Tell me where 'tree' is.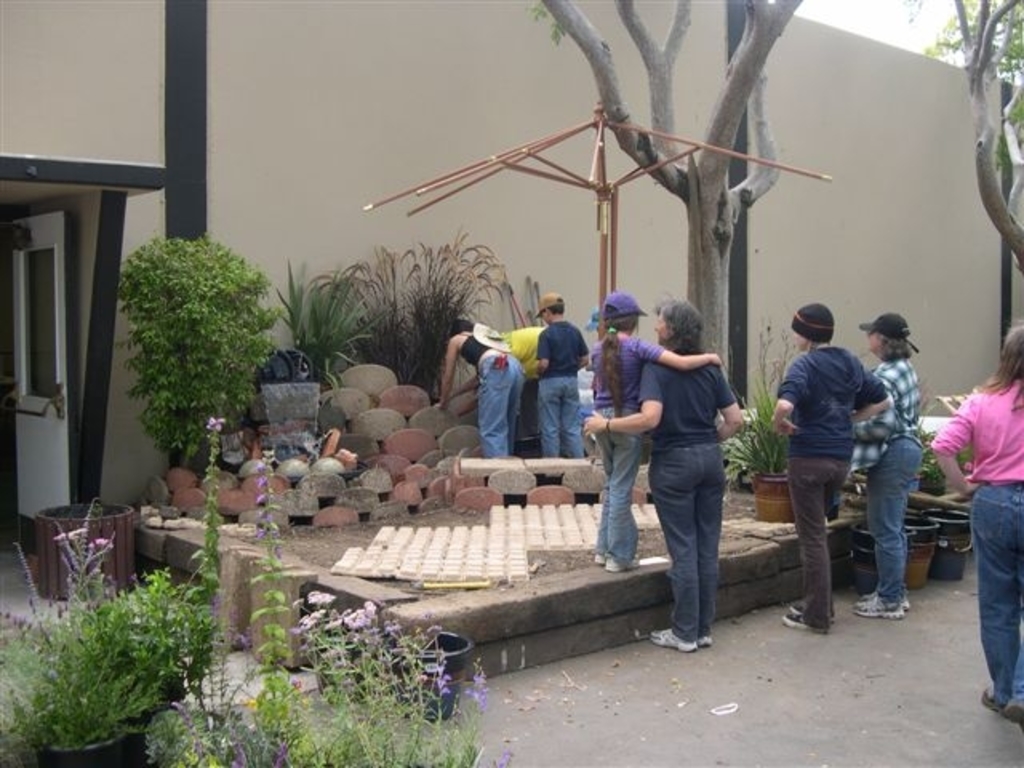
'tree' is at box(123, 216, 291, 464).
